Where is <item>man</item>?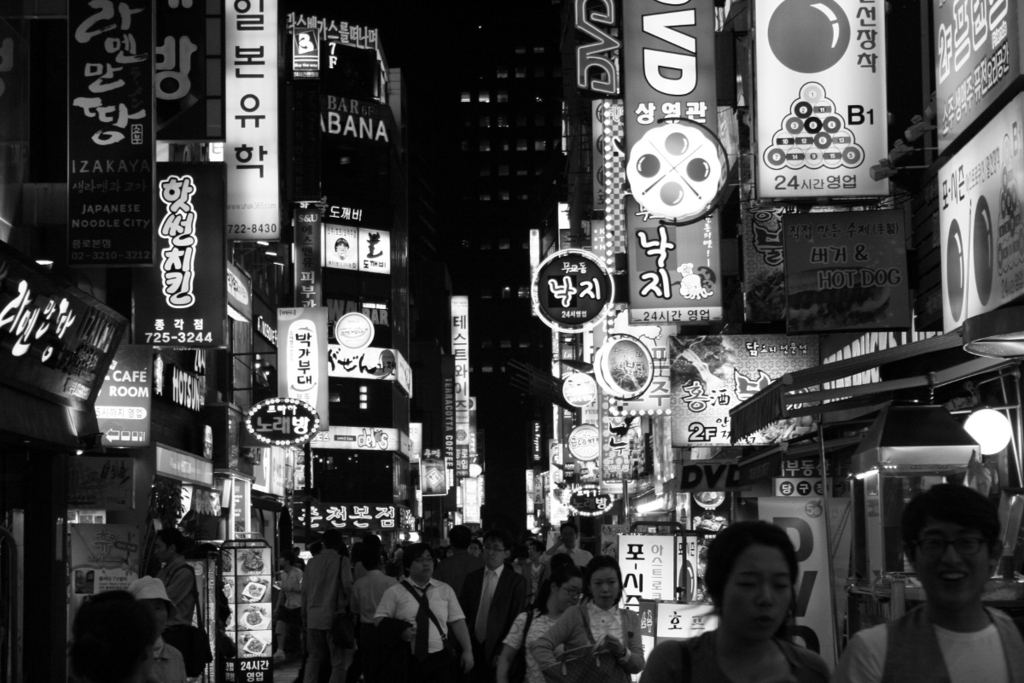
l=366, t=533, r=484, b=680.
